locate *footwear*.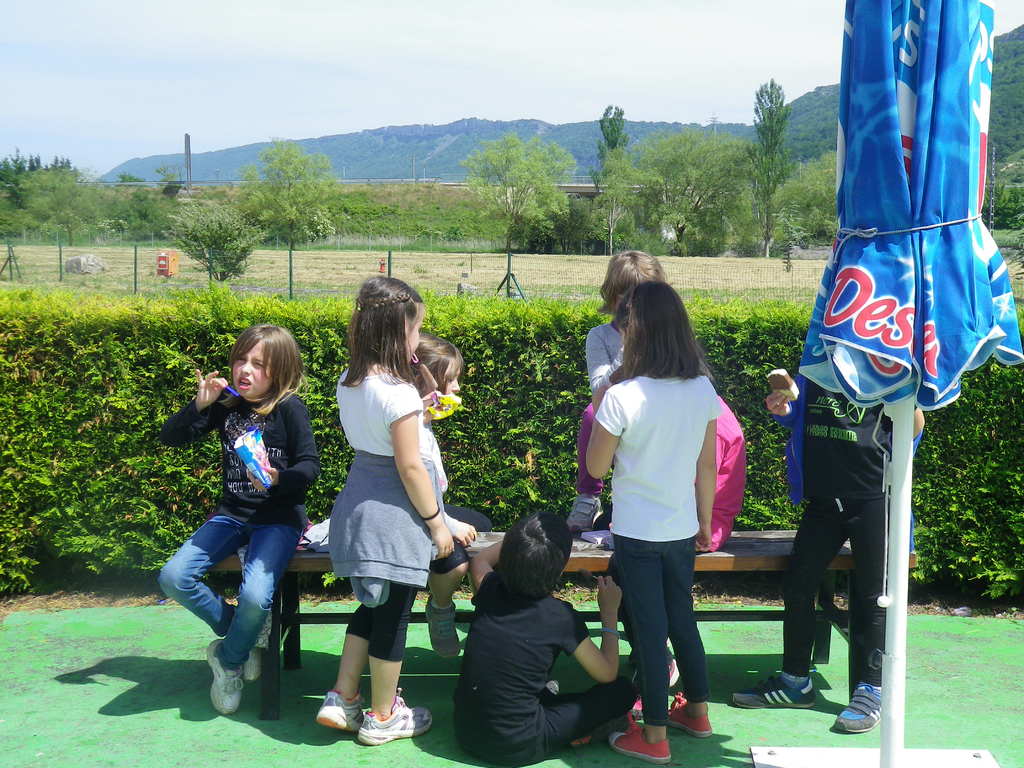
Bounding box: [x1=666, y1=696, x2=713, y2=737].
